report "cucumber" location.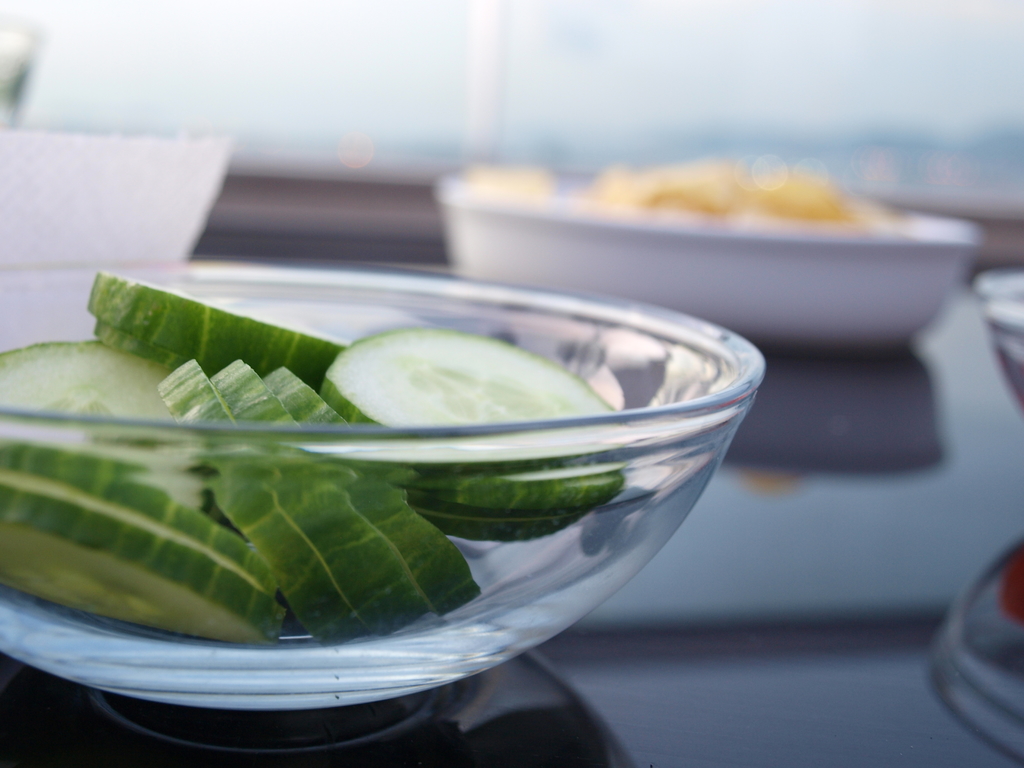
Report: l=316, t=326, r=620, b=509.
